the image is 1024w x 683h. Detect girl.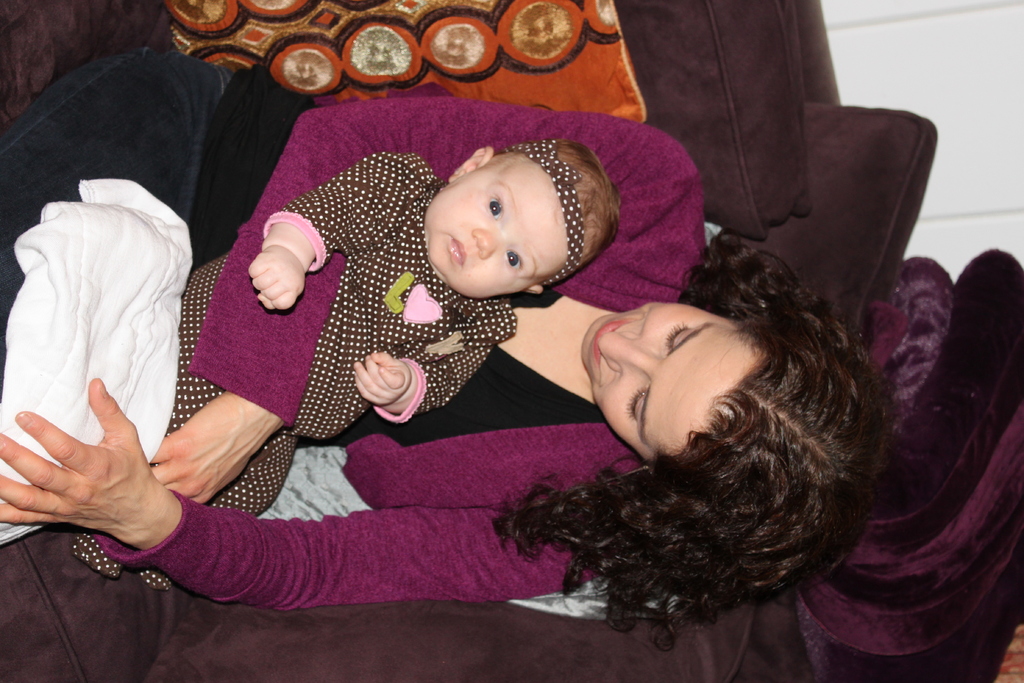
Detection: [70,136,618,591].
